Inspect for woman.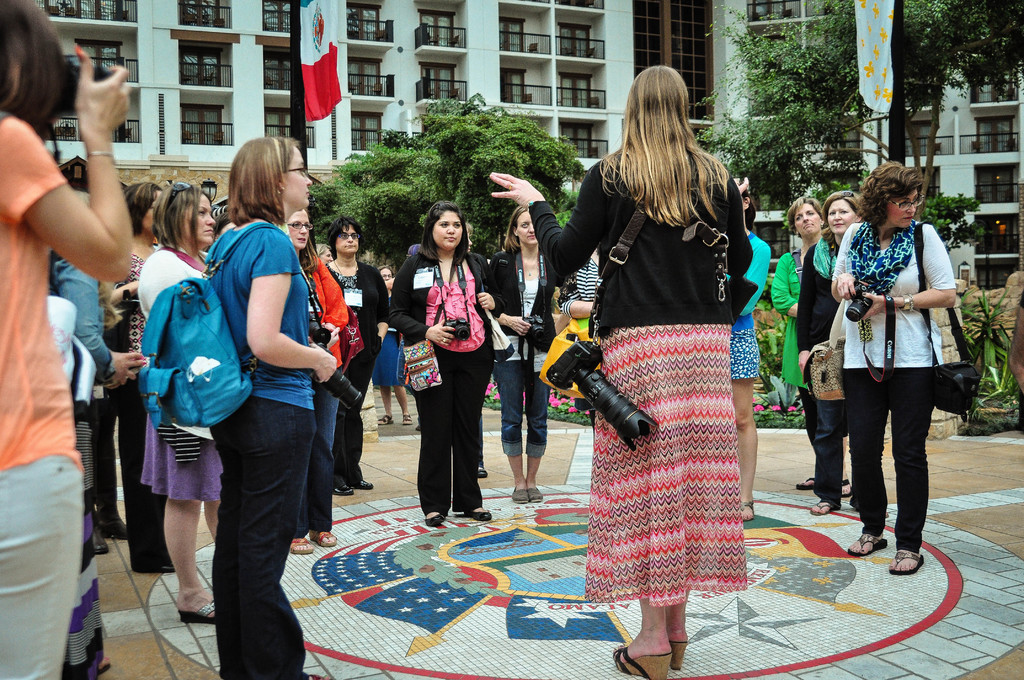
Inspection: rect(0, 0, 143, 679).
